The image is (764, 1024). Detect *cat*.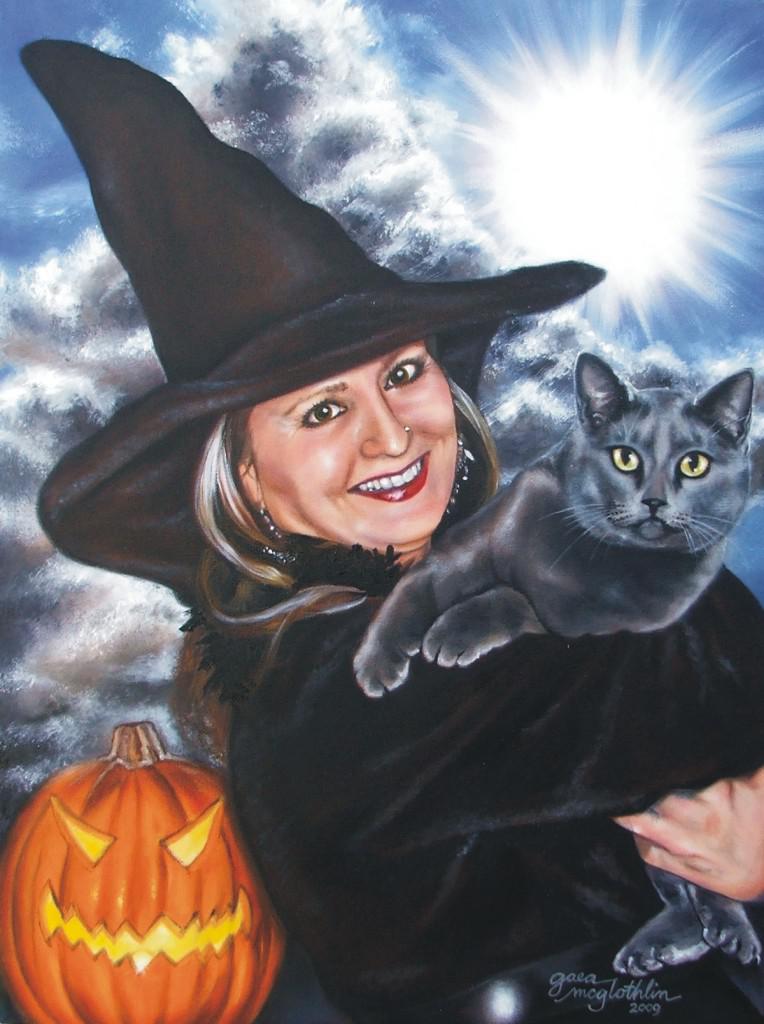
Detection: 351,341,763,979.
